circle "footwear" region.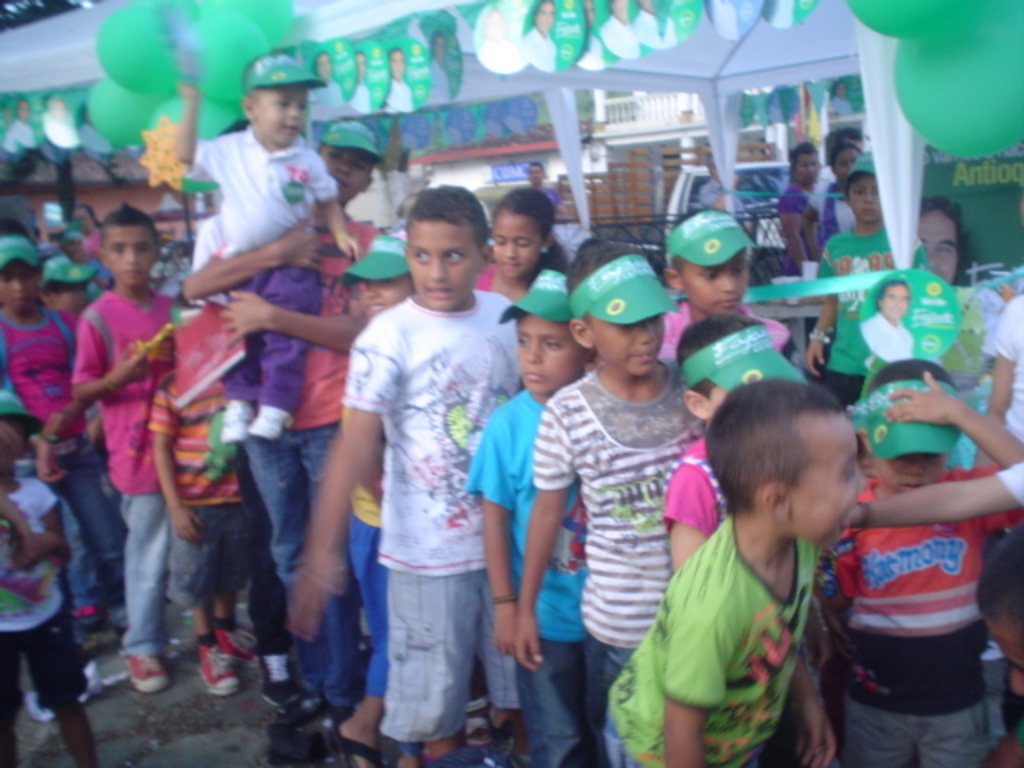
Region: 211 626 258 661.
